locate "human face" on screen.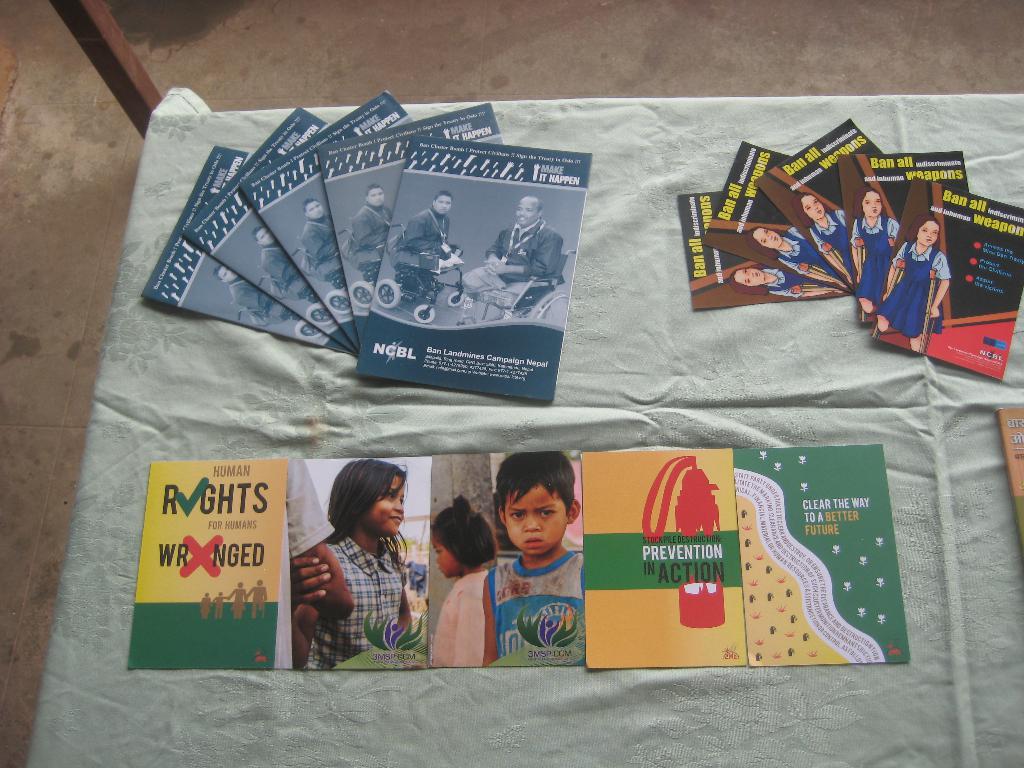
On screen at 750, 223, 783, 254.
